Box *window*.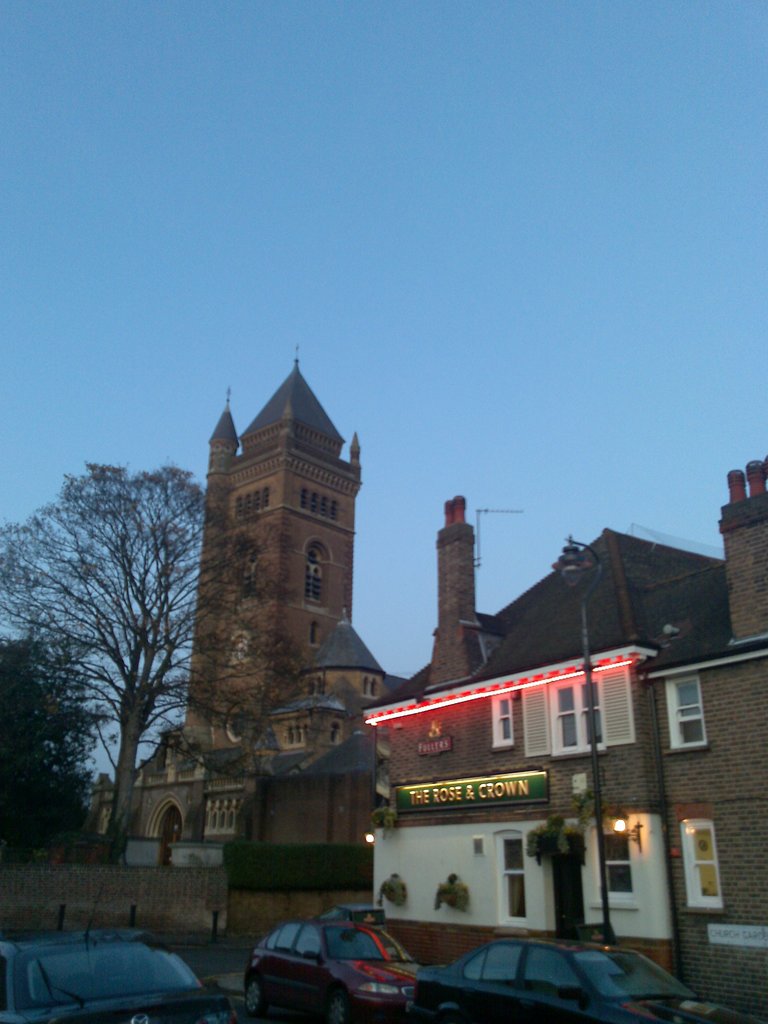
<region>300, 486, 307, 512</region>.
